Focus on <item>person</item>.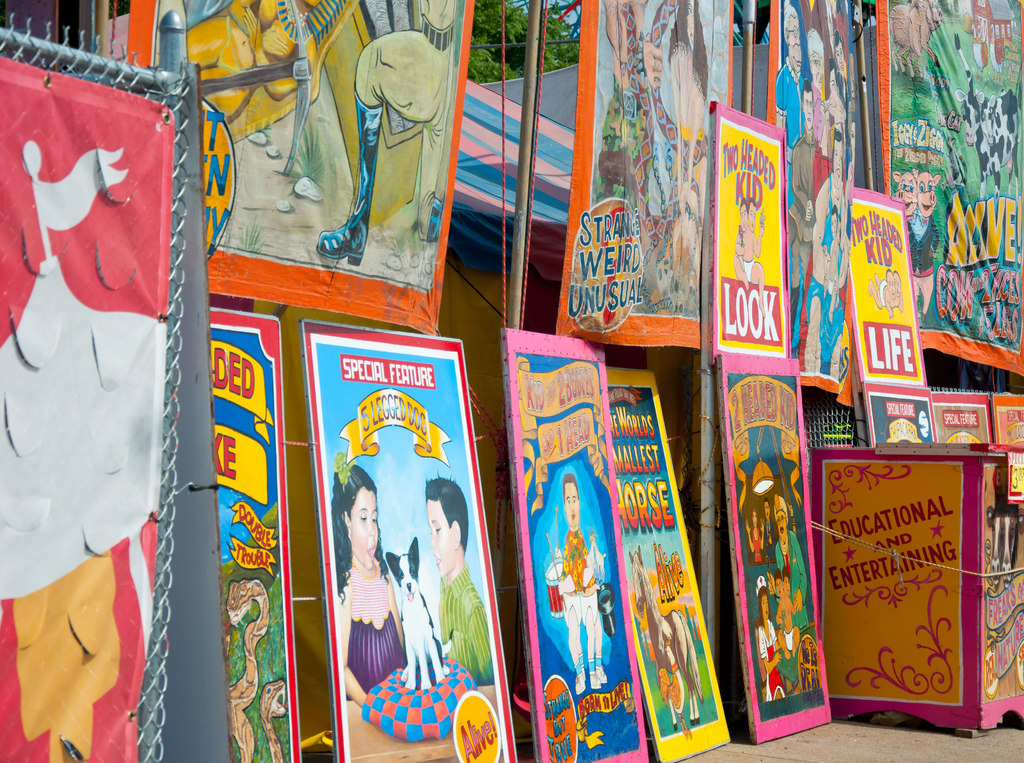
Focused at locate(318, 0, 456, 271).
